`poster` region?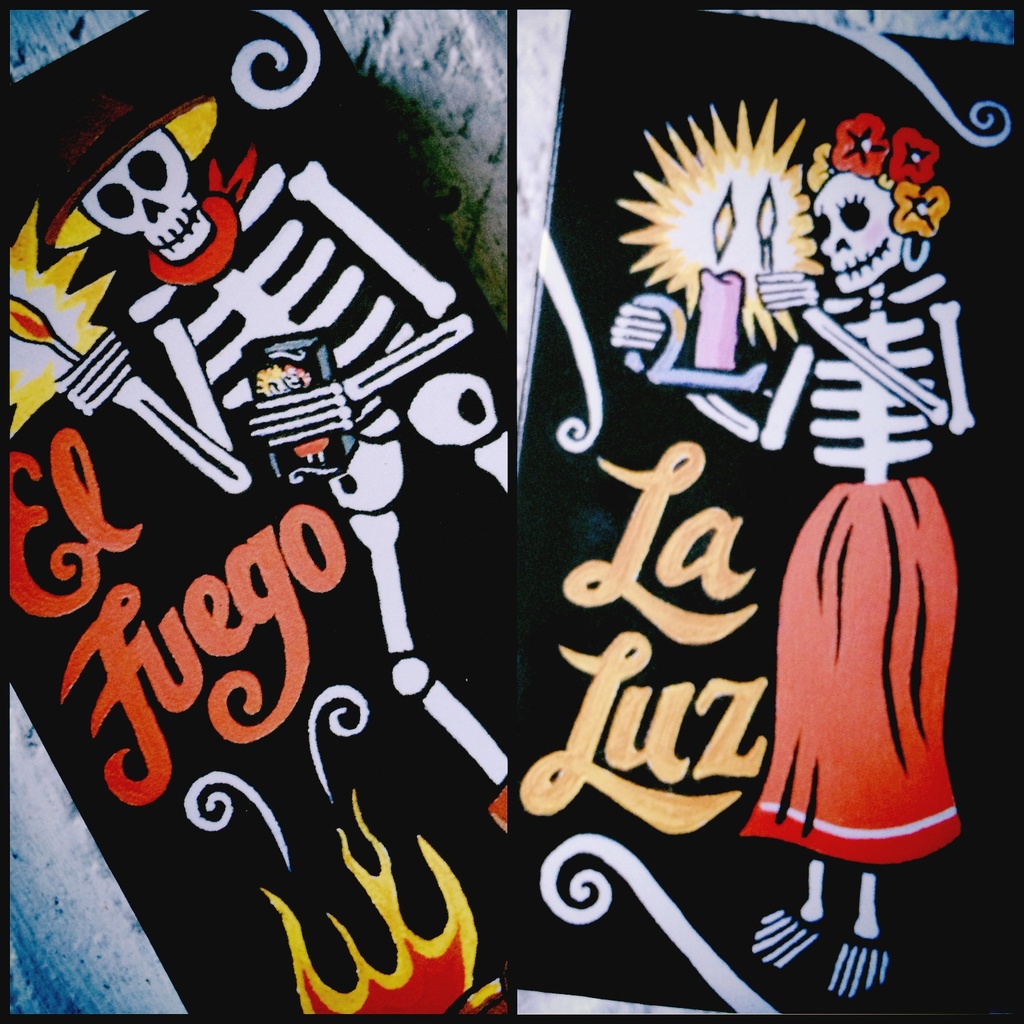
{"left": 515, "top": 2, "right": 1023, "bottom": 1016}
